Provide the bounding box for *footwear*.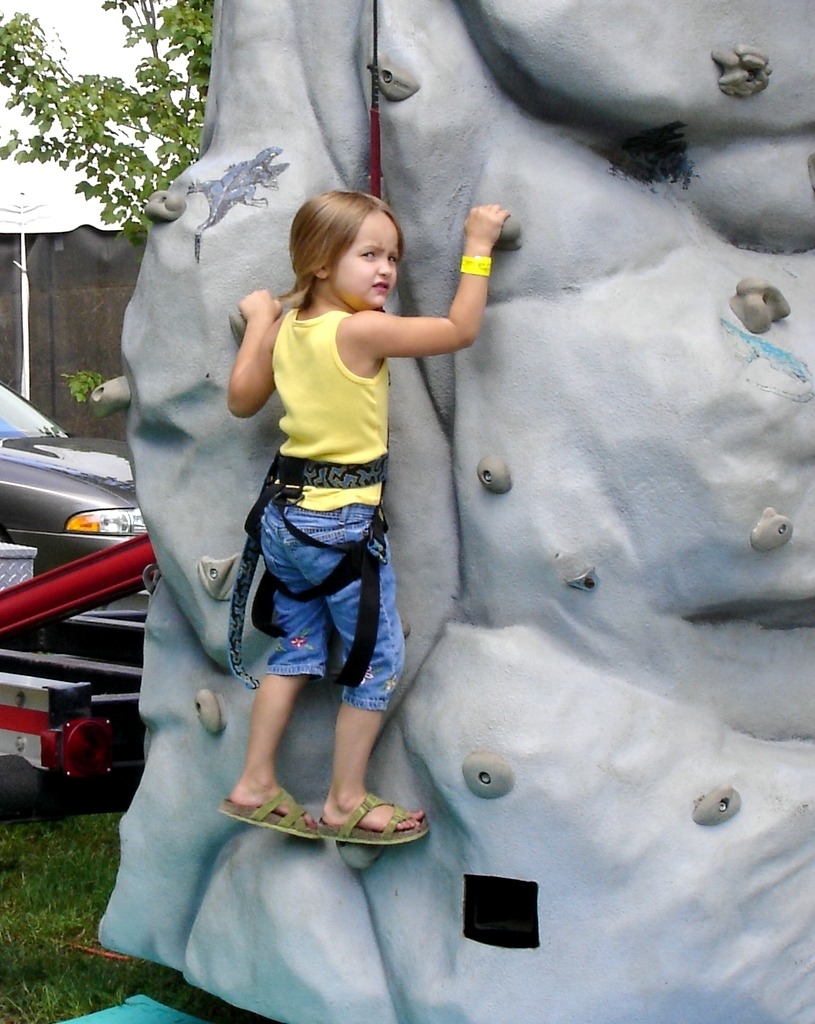
x1=261, y1=789, x2=426, y2=857.
